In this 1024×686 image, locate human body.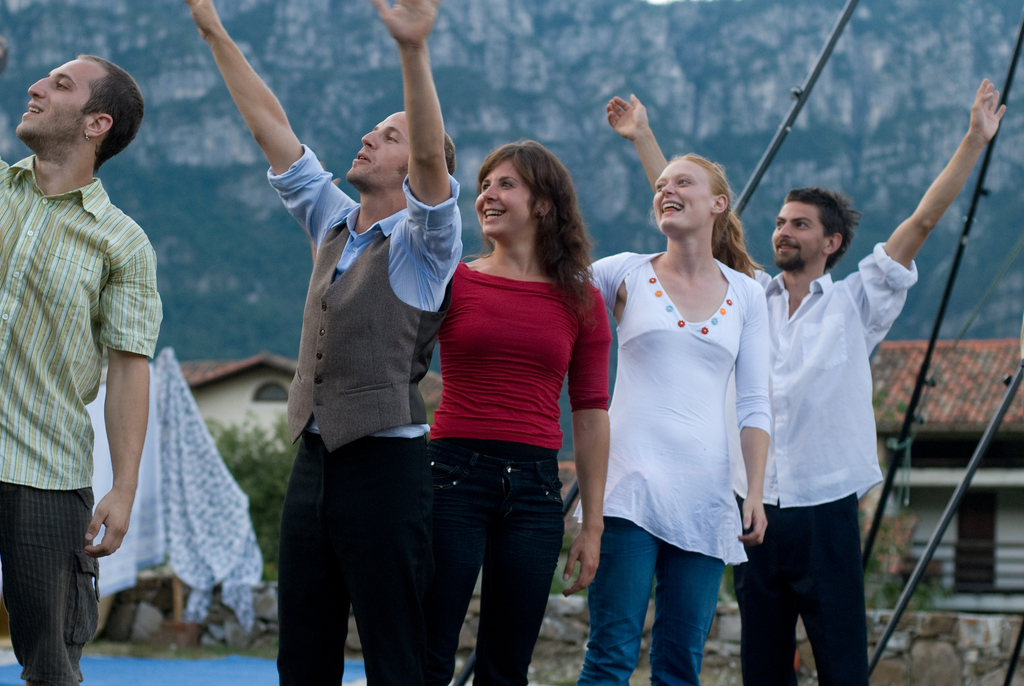
Bounding box: (left=0, top=43, right=164, bottom=685).
